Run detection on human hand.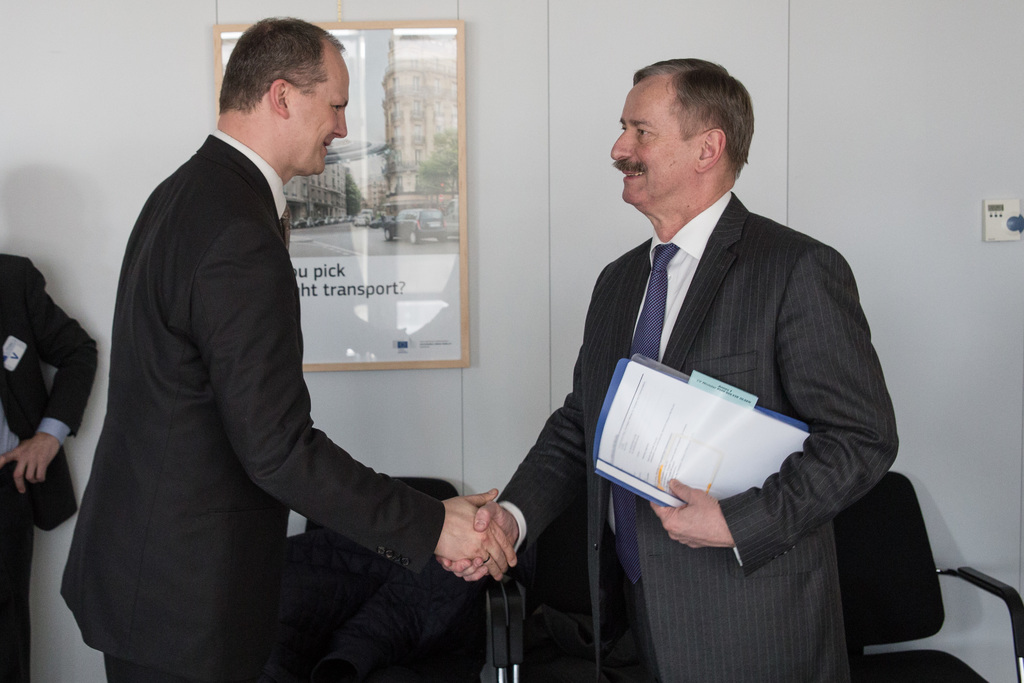
Result: bbox(440, 498, 521, 581).
